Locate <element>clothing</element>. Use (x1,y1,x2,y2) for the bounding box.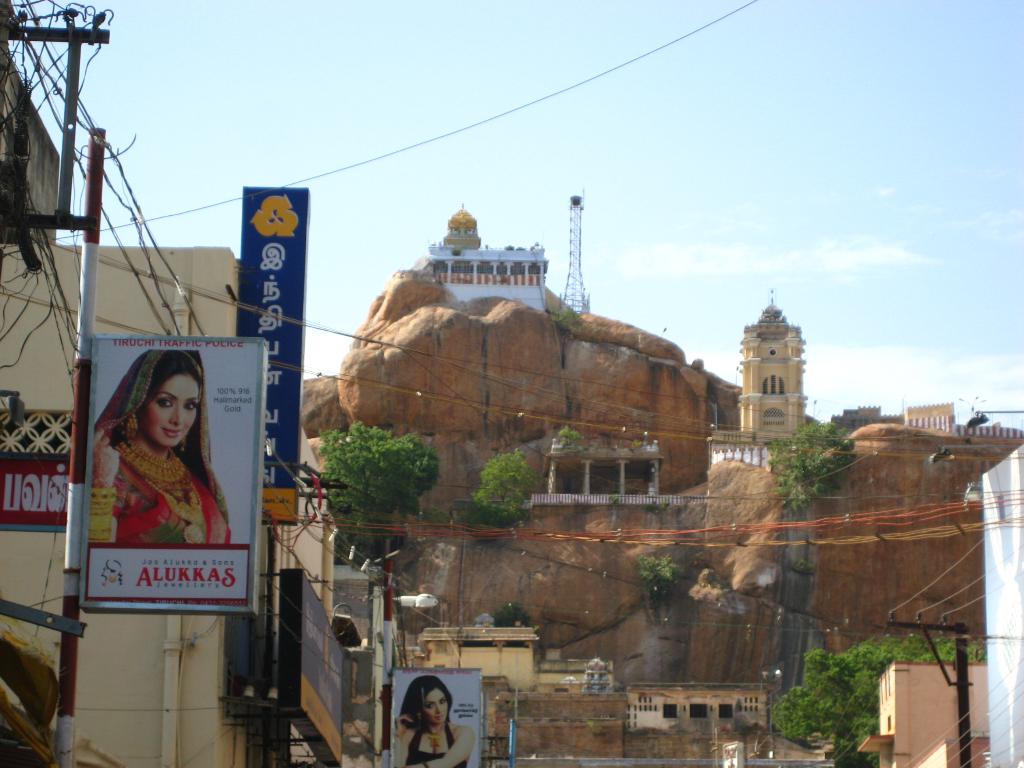
(88,348,232,549).
